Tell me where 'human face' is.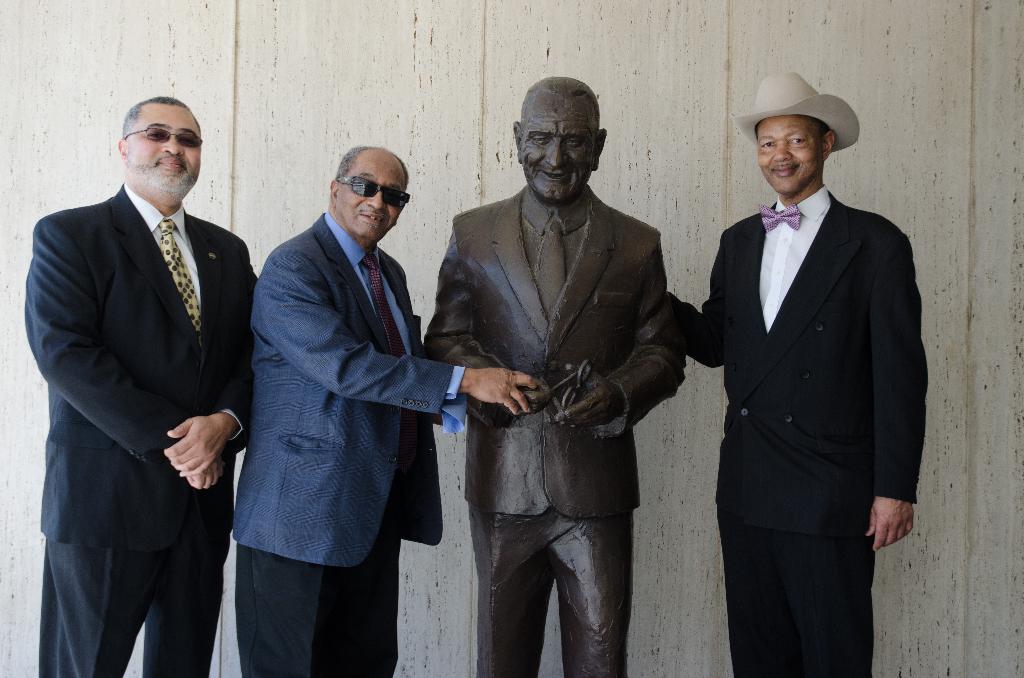
'human face' is at {"x1": 523, "y1": 97, "x2": 602, "y2": 198}.
